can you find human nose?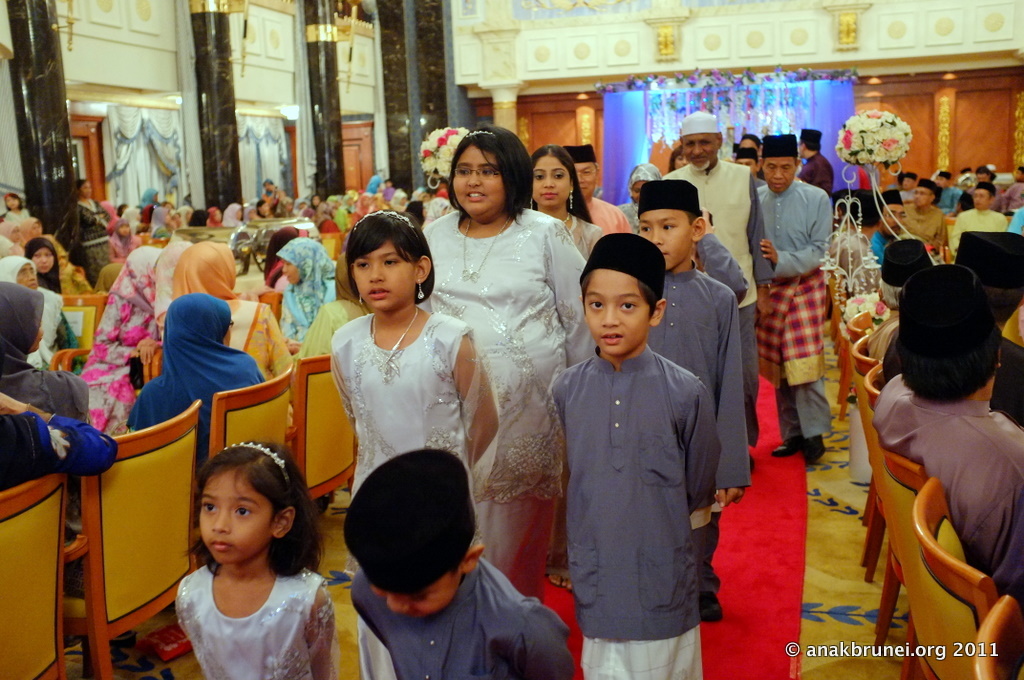
Yes, bounding box: bbox=(603, 305, 617, 328).
